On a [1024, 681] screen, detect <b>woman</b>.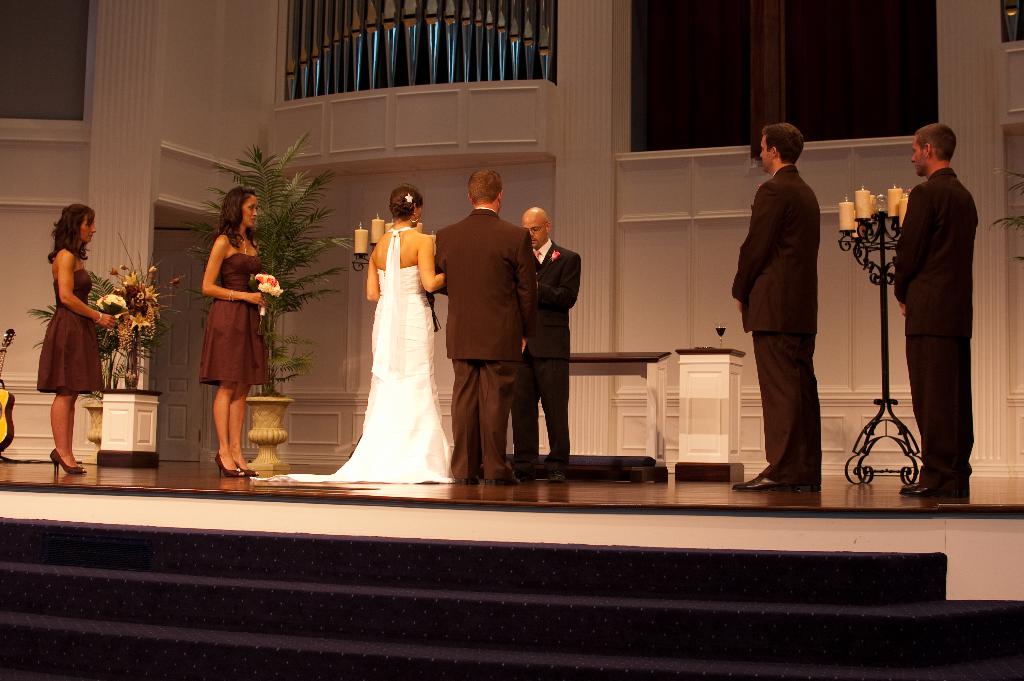
Rect(340, 166, 449, 471).
